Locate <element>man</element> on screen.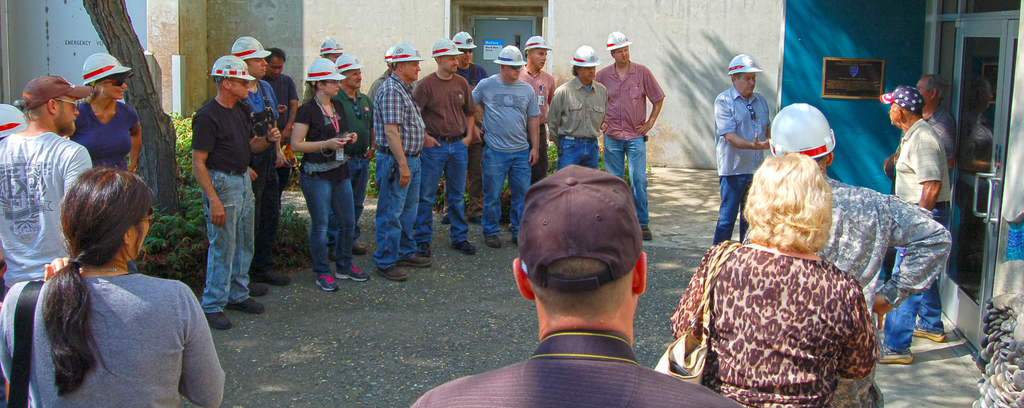
On screen at Rect(595, 27, 664, 240).
